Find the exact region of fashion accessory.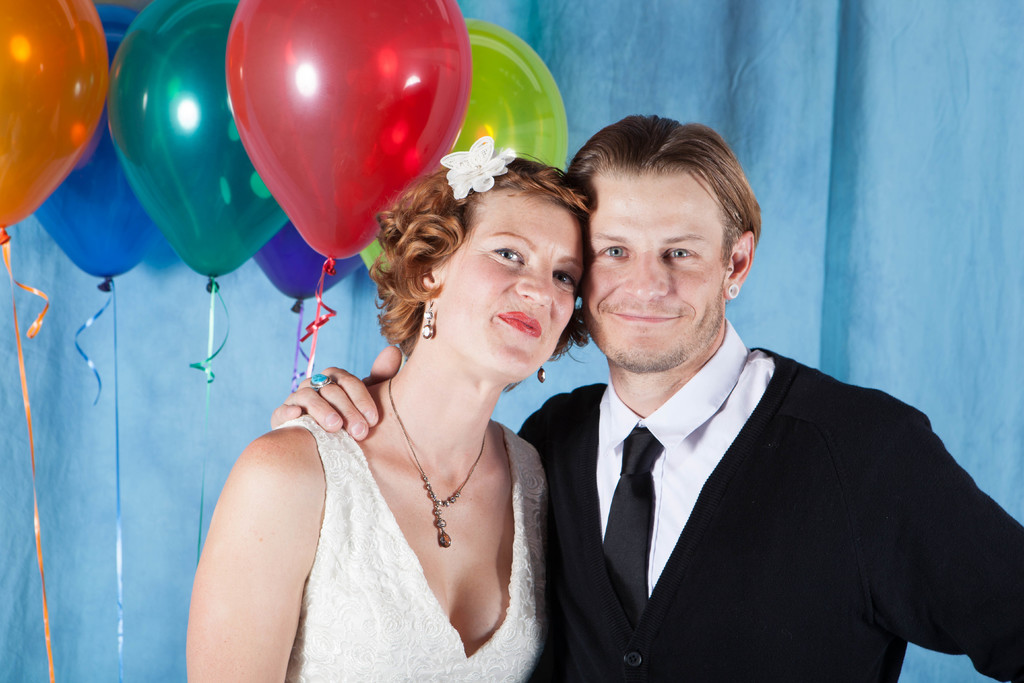
Exact region: 310,373,333,392.
